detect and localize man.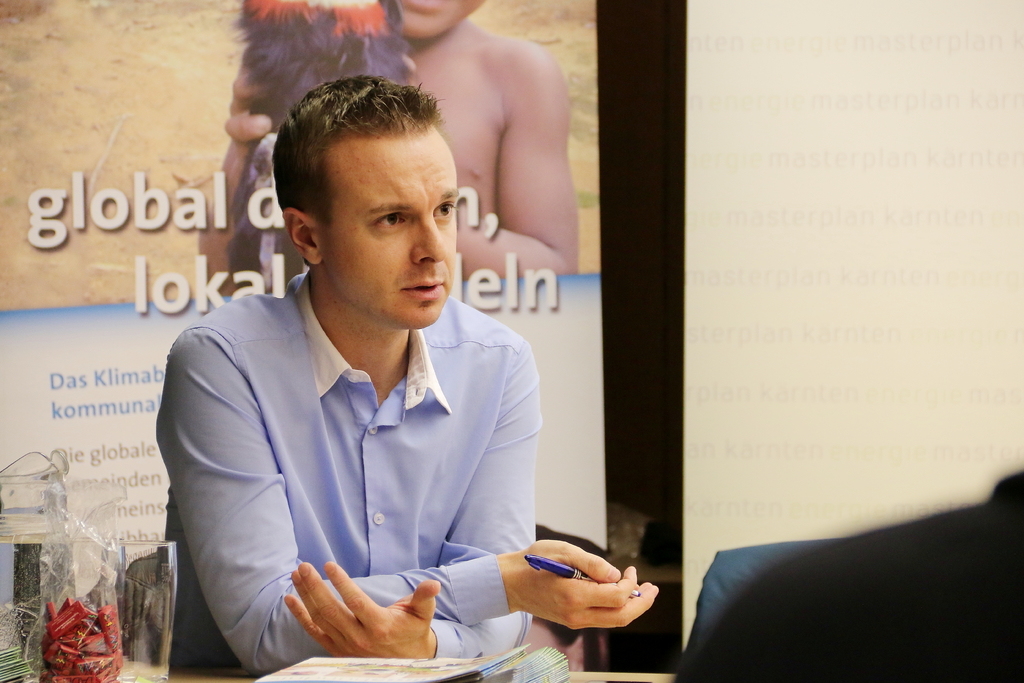
Localized at 142/76/673/681.
